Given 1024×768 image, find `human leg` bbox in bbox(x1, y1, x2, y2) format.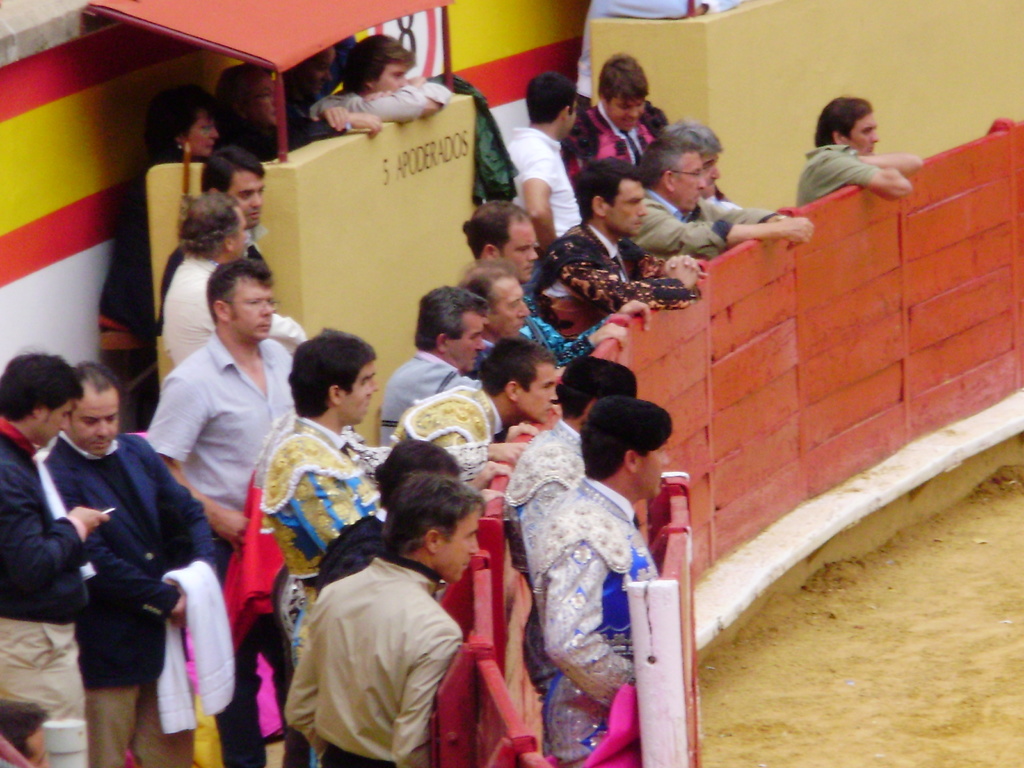
bbox(5, 616, 83, 767).
